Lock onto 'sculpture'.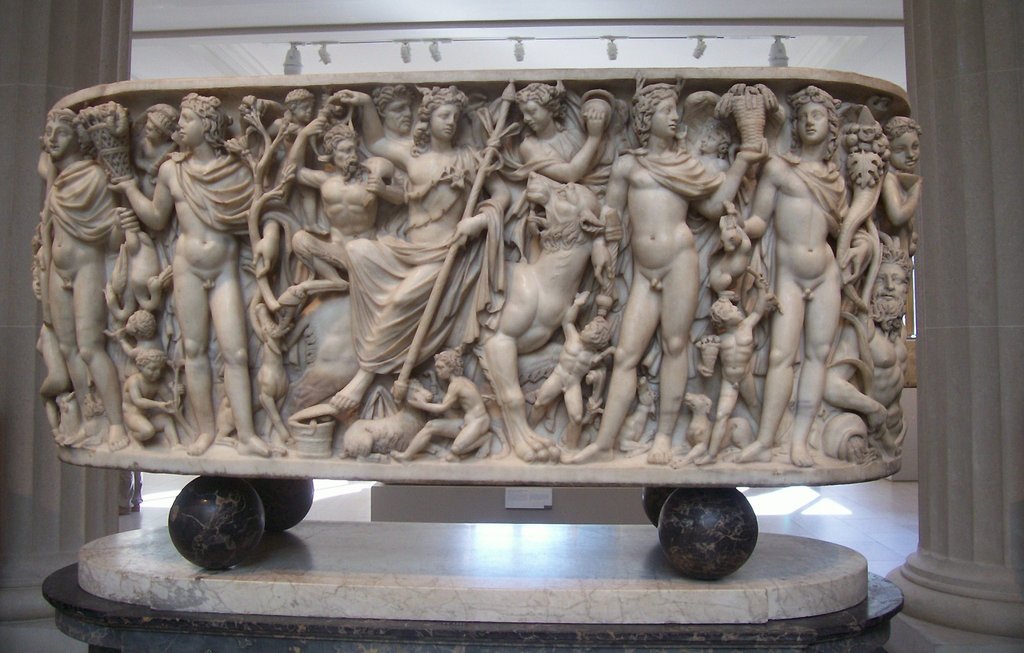
Locked: bbox=[26, 65, 916, 484].
